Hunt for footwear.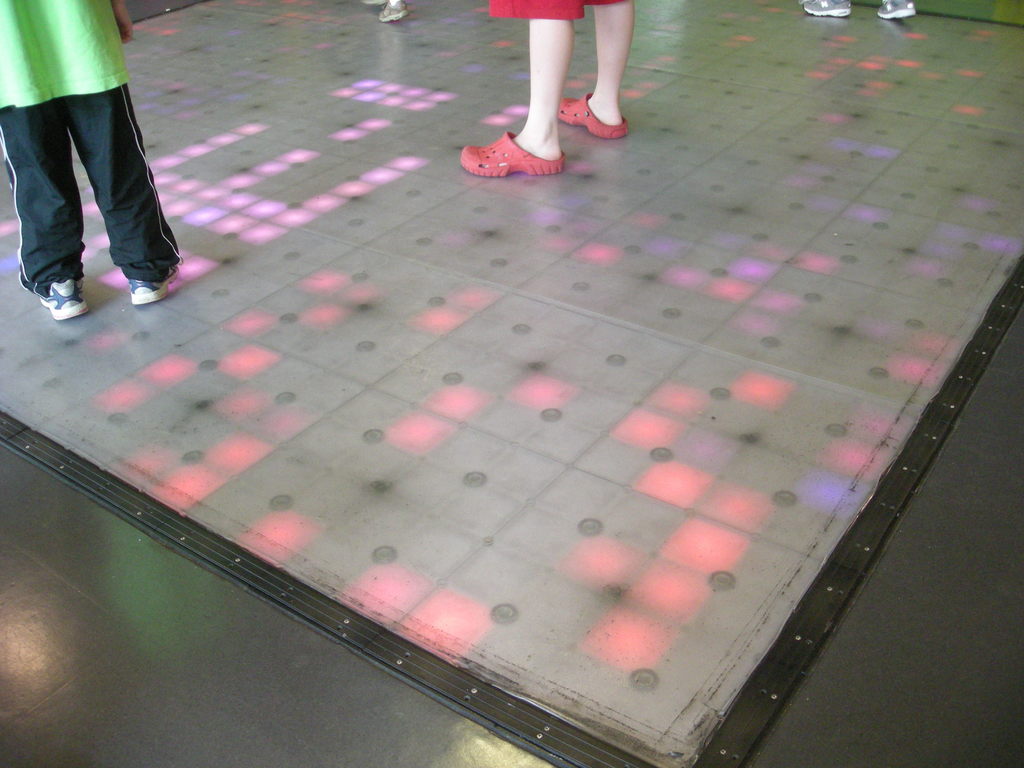
Hunted down at box(36, 274, 92, 323).
